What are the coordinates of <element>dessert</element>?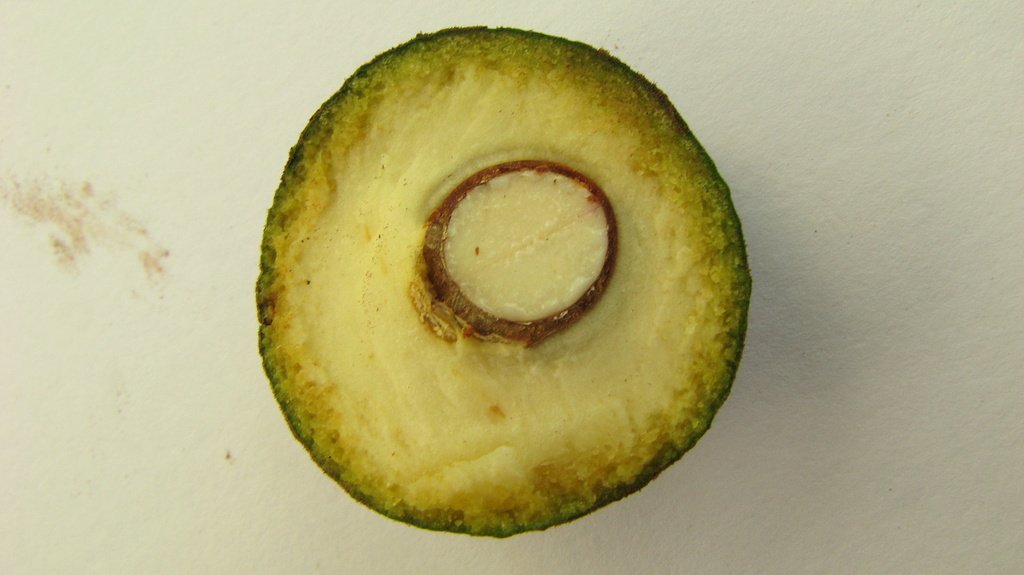
(left=266, top=70, right=696, bottom=538).
